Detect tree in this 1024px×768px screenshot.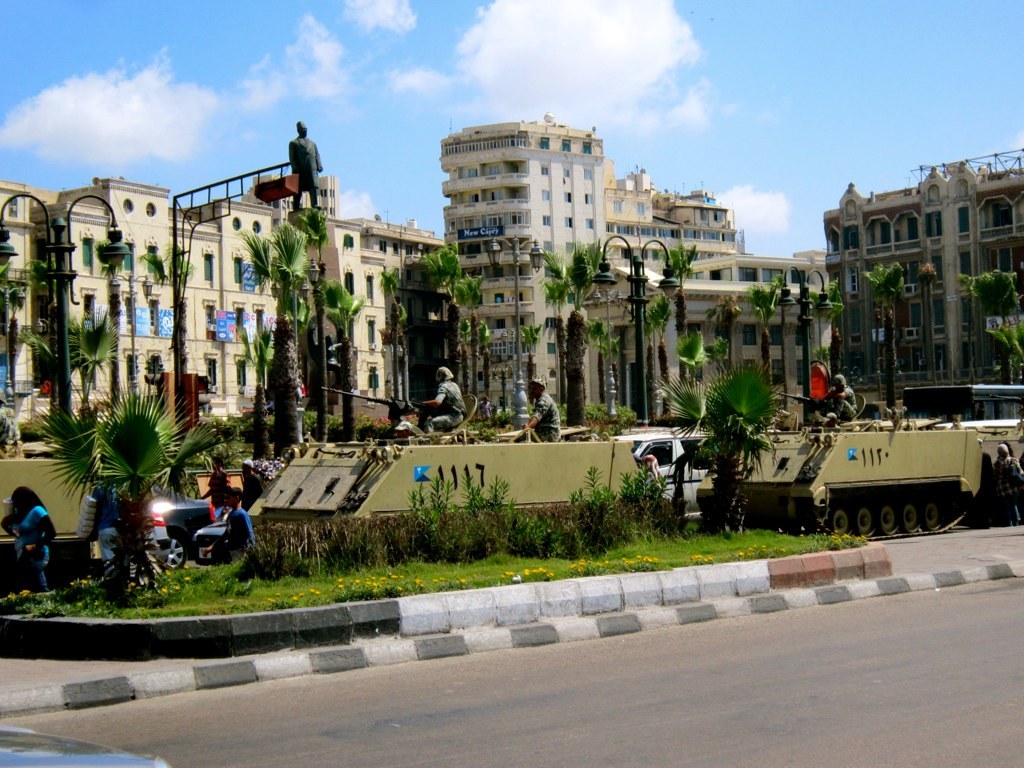
Detection: 450:323:474:415.
